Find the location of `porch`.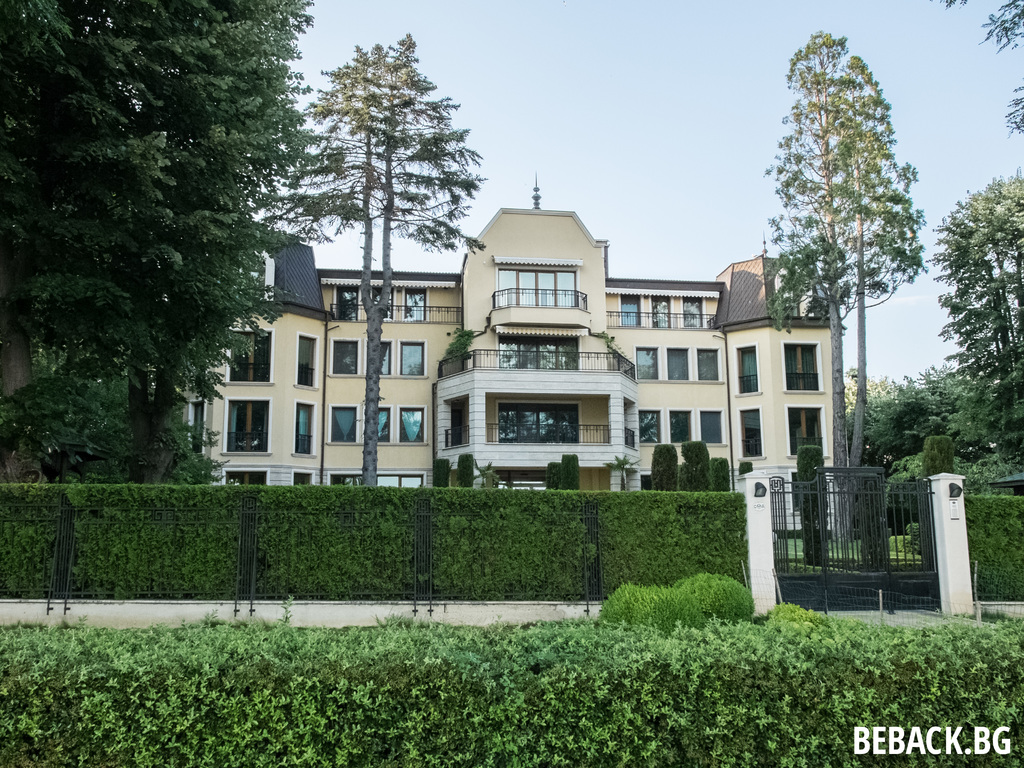
Location: {"left": 441, "top": 347, "right": 644, "bottom": 380}.
